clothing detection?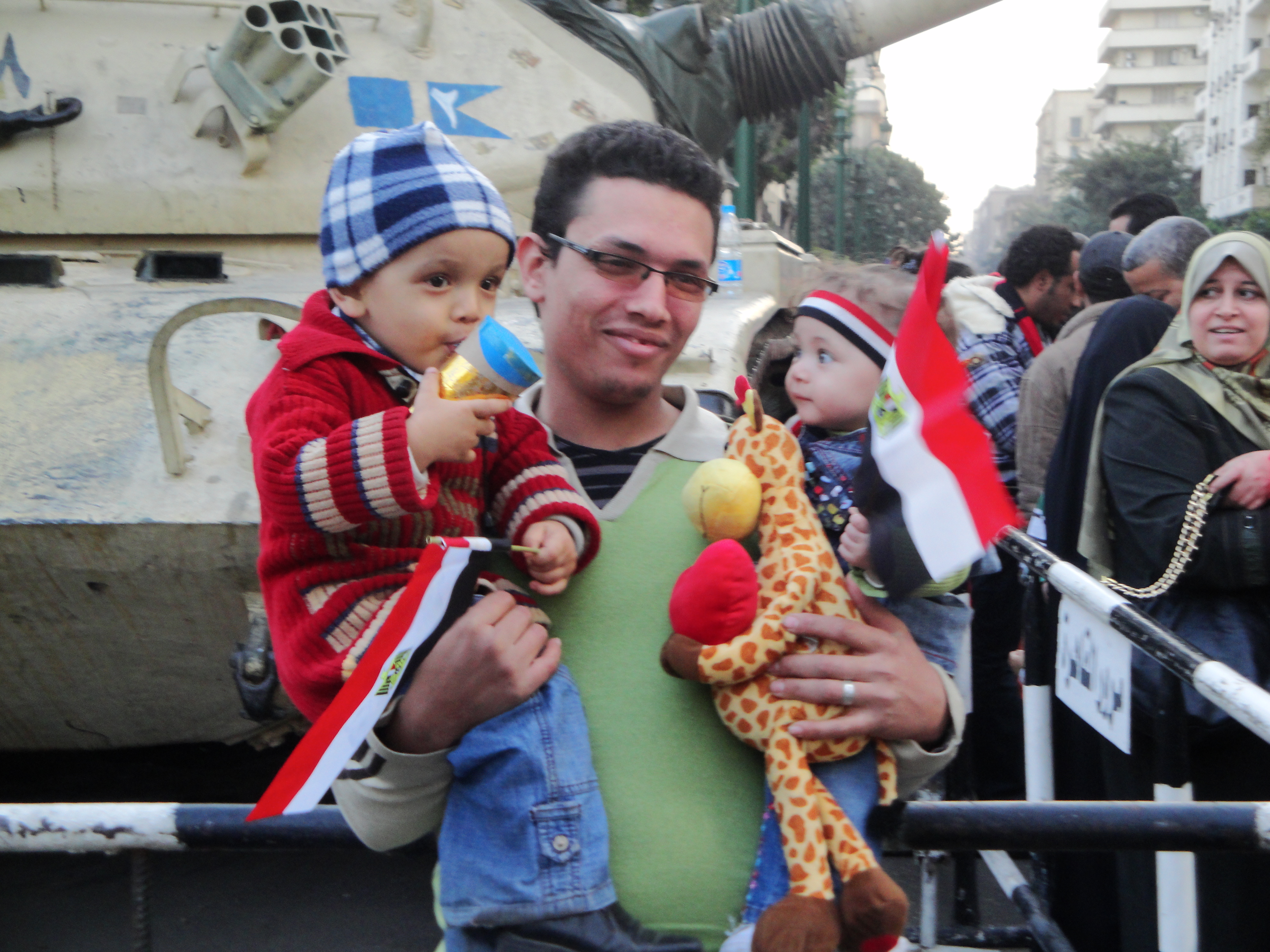
{"x1": 320, "y1": 95, "x2": 355, "y2": 166}
